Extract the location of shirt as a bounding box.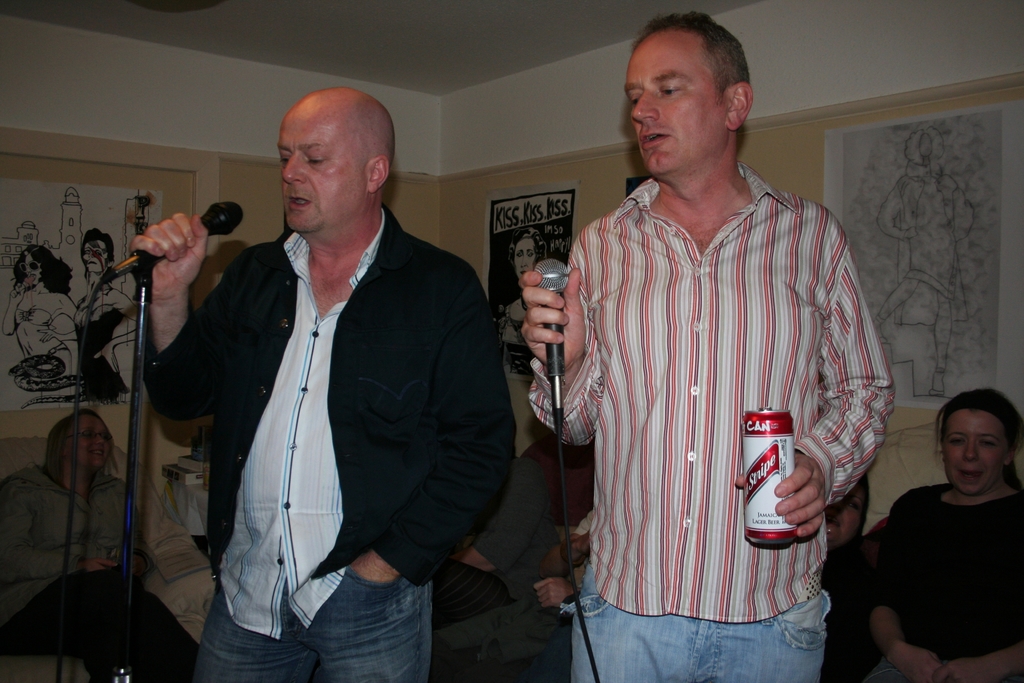
<region>530, 163, 894, 620</region>.
